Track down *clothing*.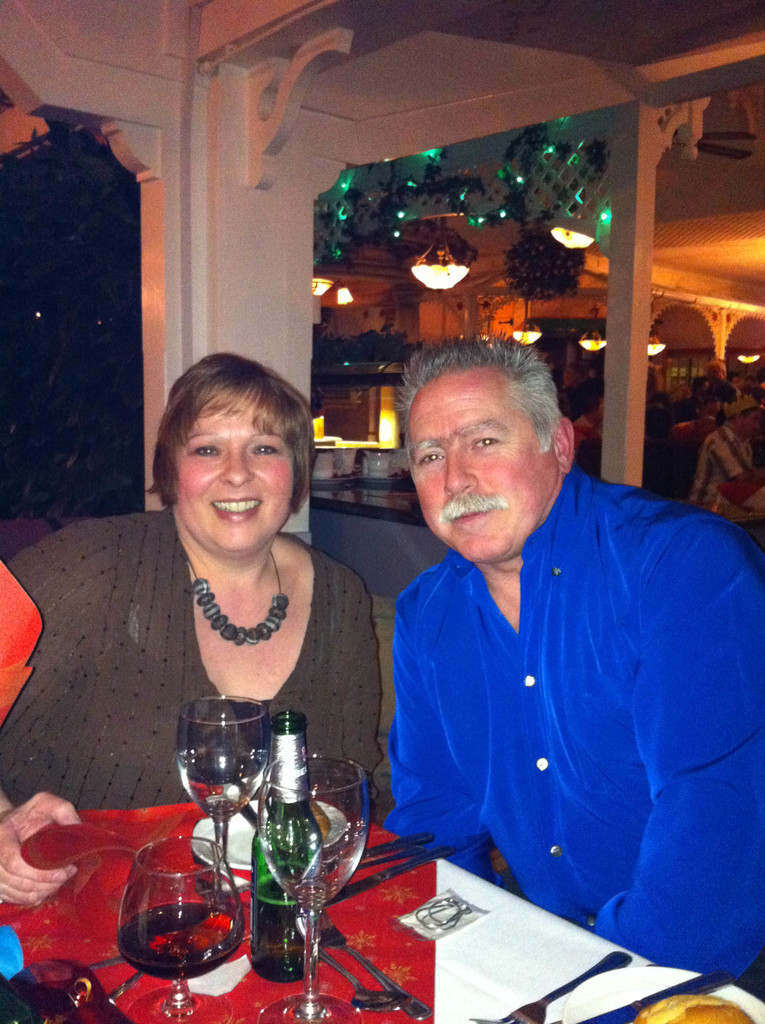
Tracked to [386,452,764,982].
